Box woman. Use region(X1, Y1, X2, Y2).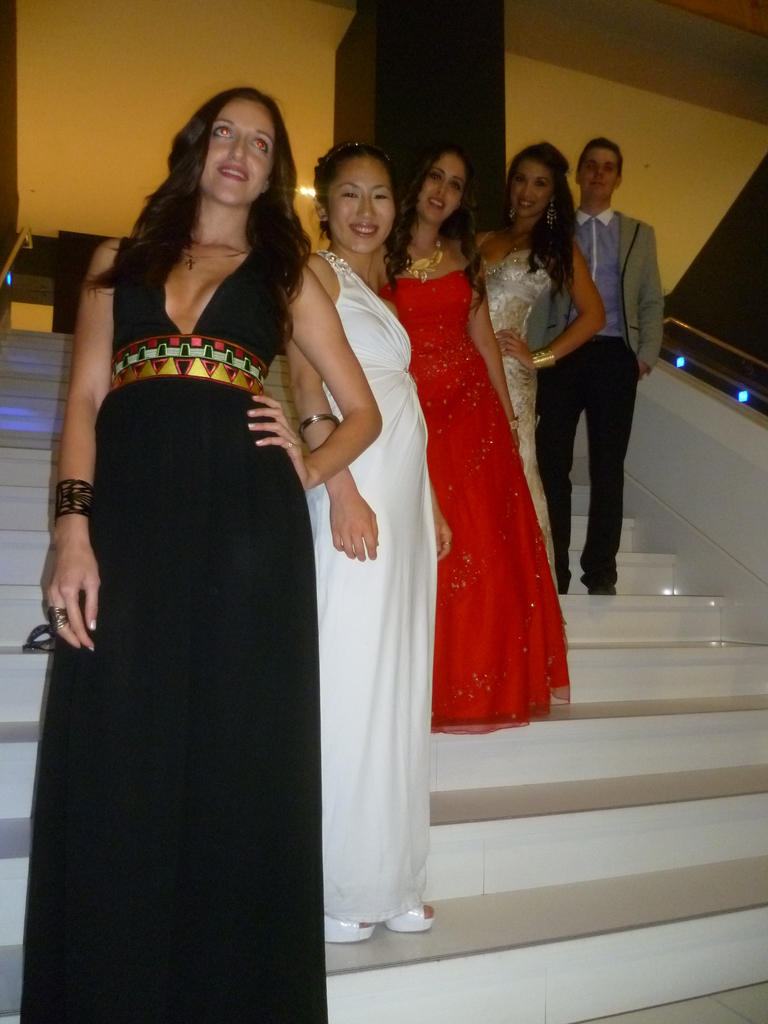
region(284, 140, 443, 943).
